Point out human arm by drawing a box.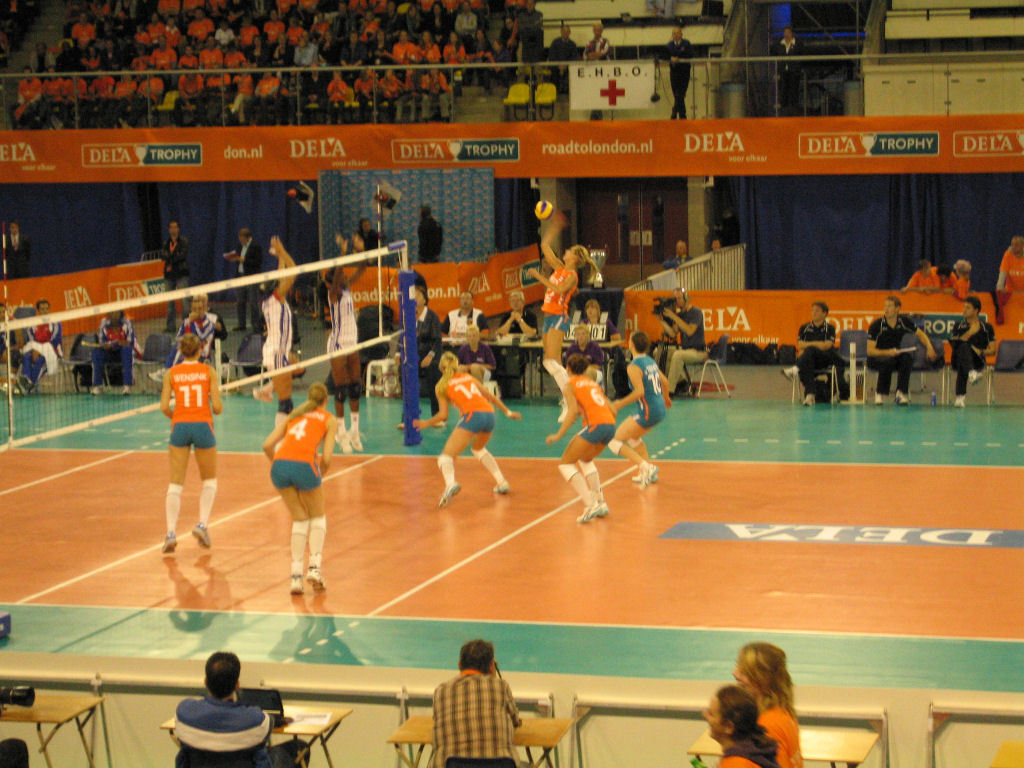
detection(472, 377, 523, 424).
